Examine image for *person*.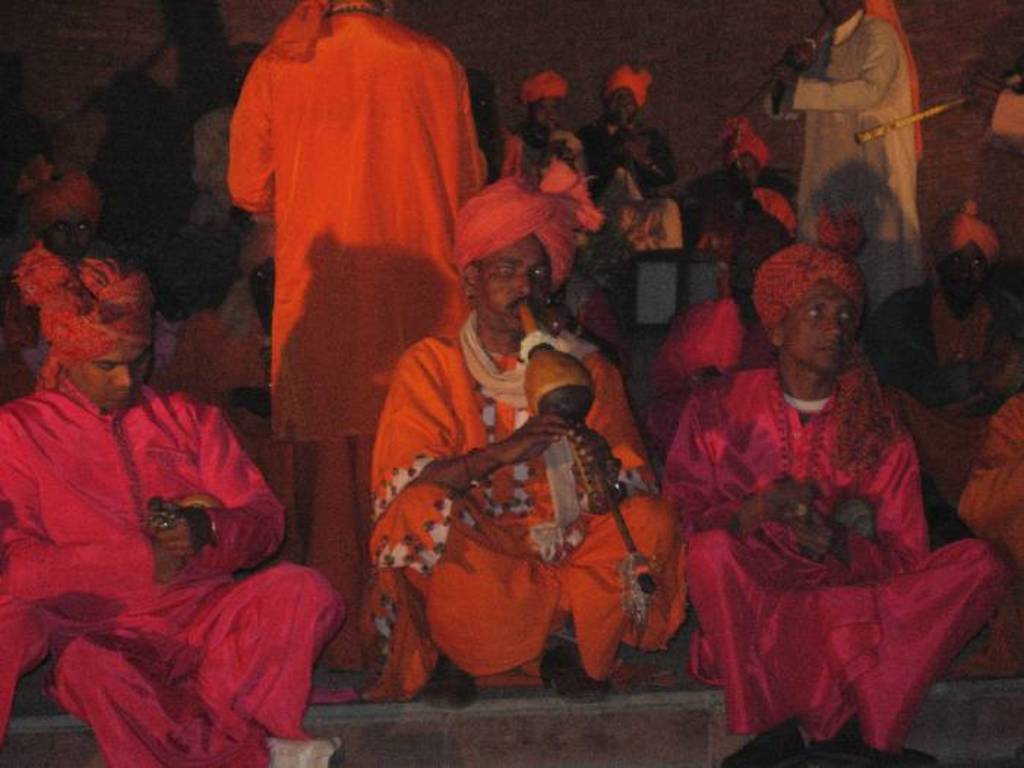
Examination result: 354/168/695/714.
